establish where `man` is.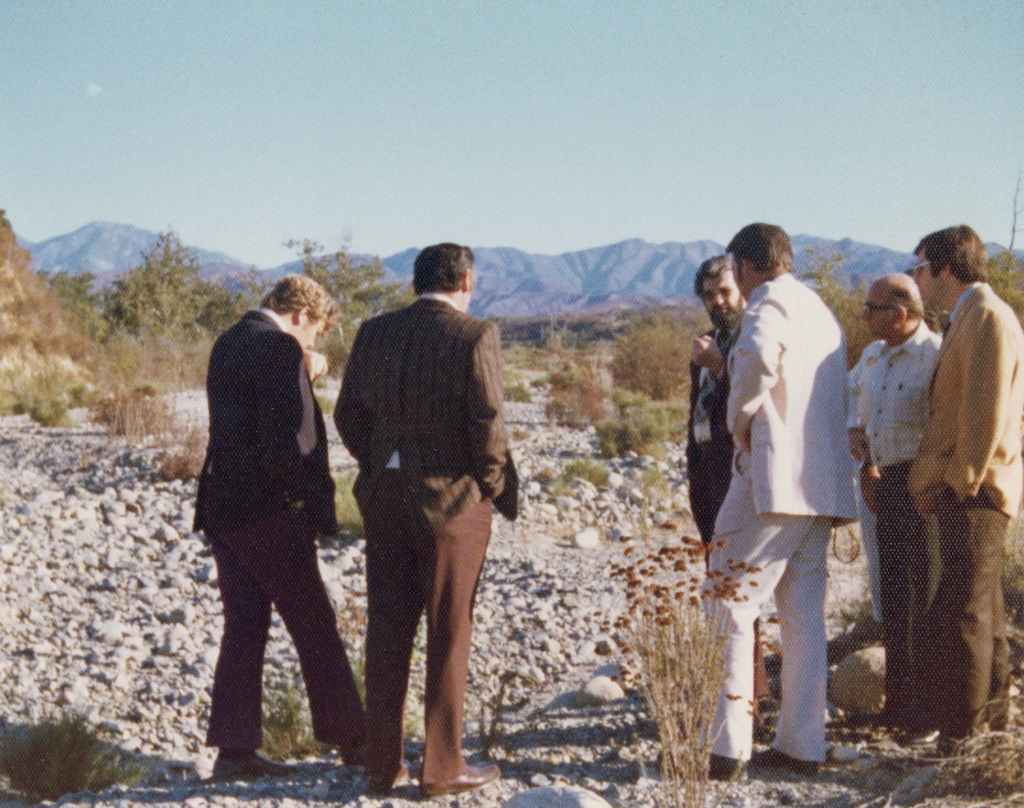
Established at left=683, top=255, right=762, bottom=715.
